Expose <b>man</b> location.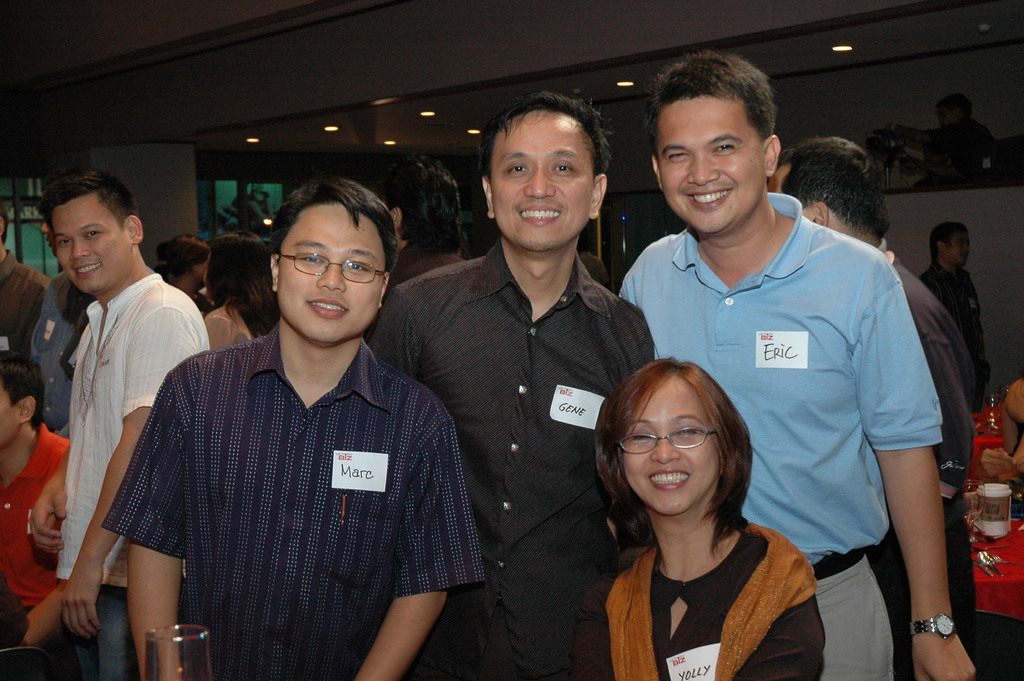
Exposed at left=89, top=172, right=483, bottom=664.
